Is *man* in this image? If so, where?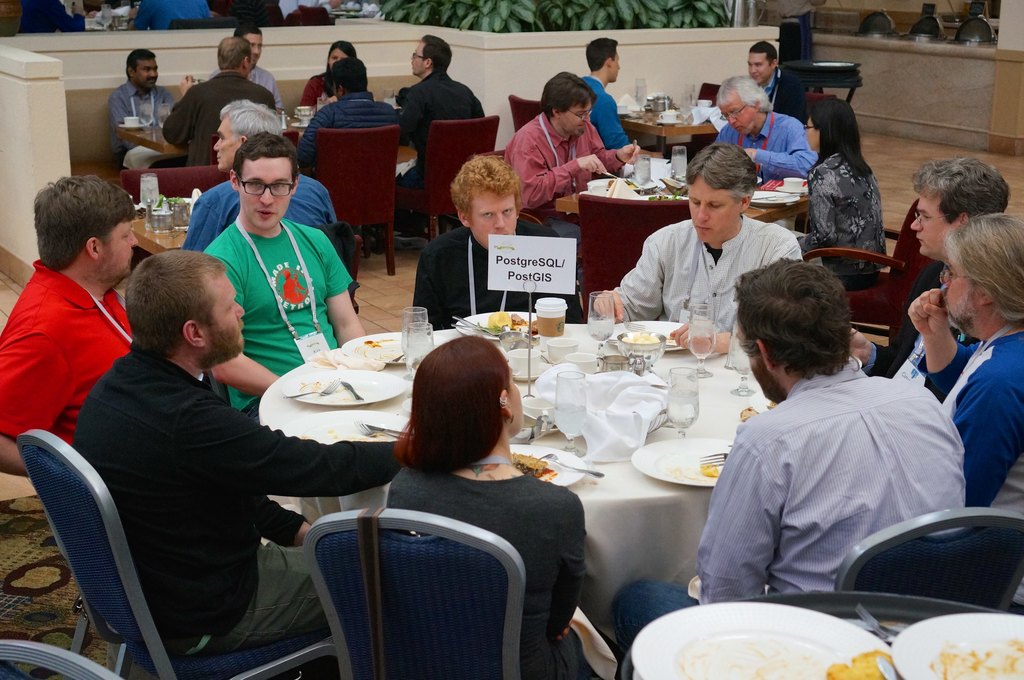
Yes, at 578, 37, 630, 151.
